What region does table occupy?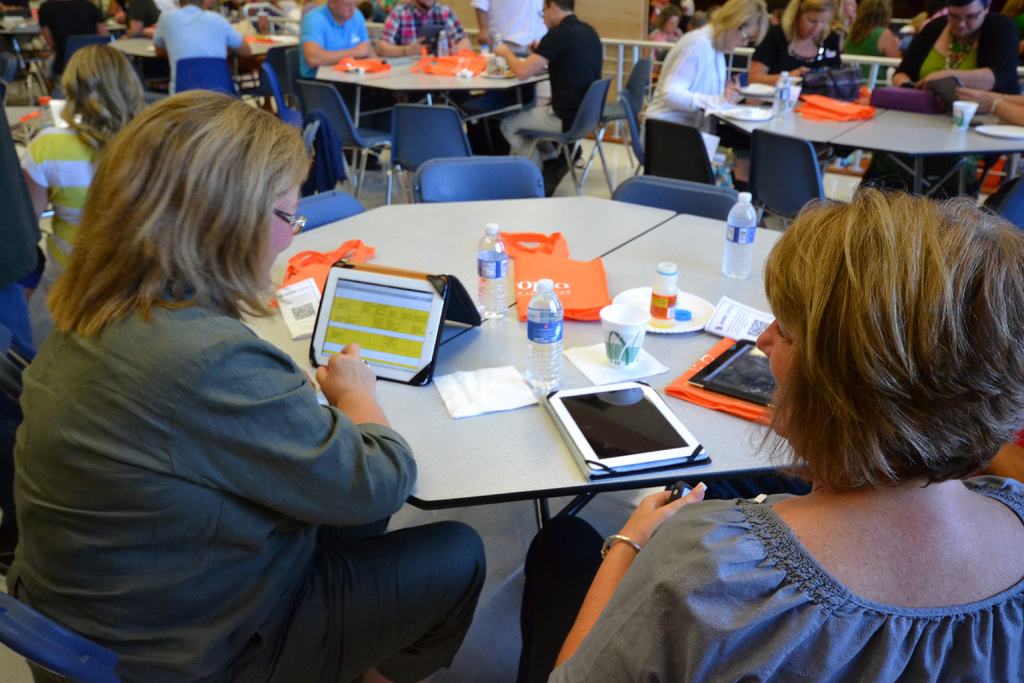
[239, 197, 788, 511].
